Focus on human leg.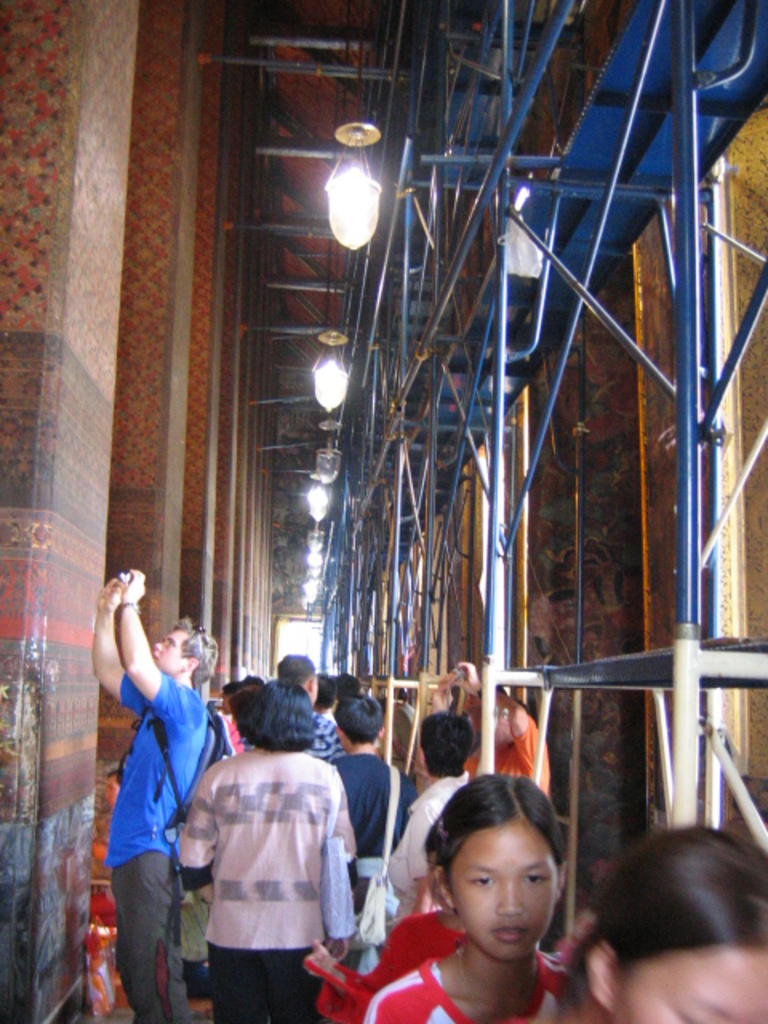
Focused at 107,846,178,1022.
